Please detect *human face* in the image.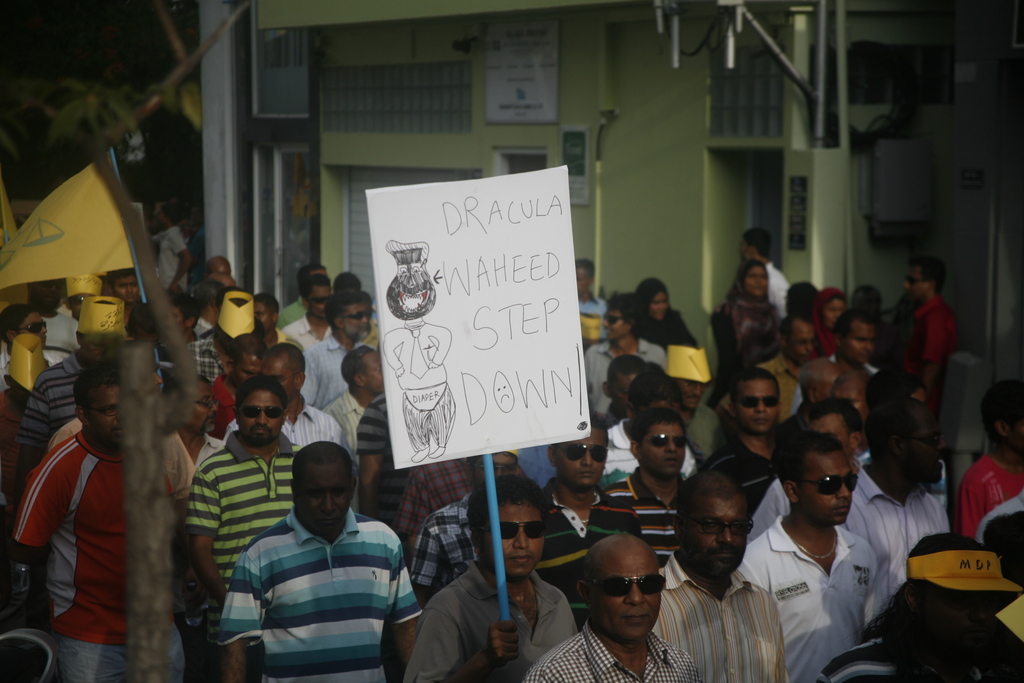
<region>365, 350, 383, 394</region>.
